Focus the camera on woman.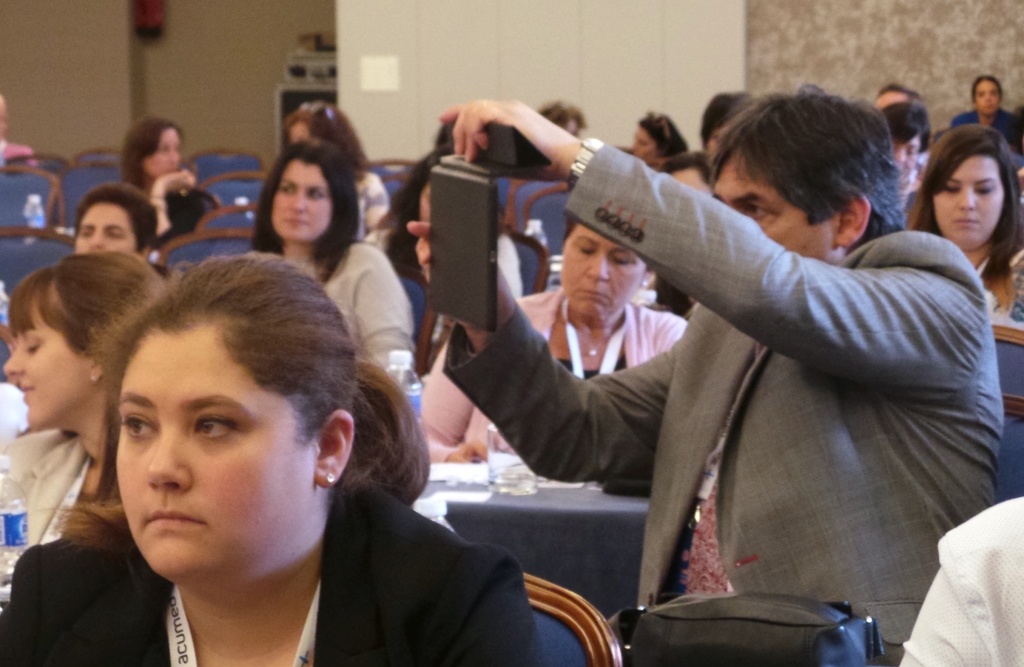
Focus region: select_region(899, 124, 1023, 325).
